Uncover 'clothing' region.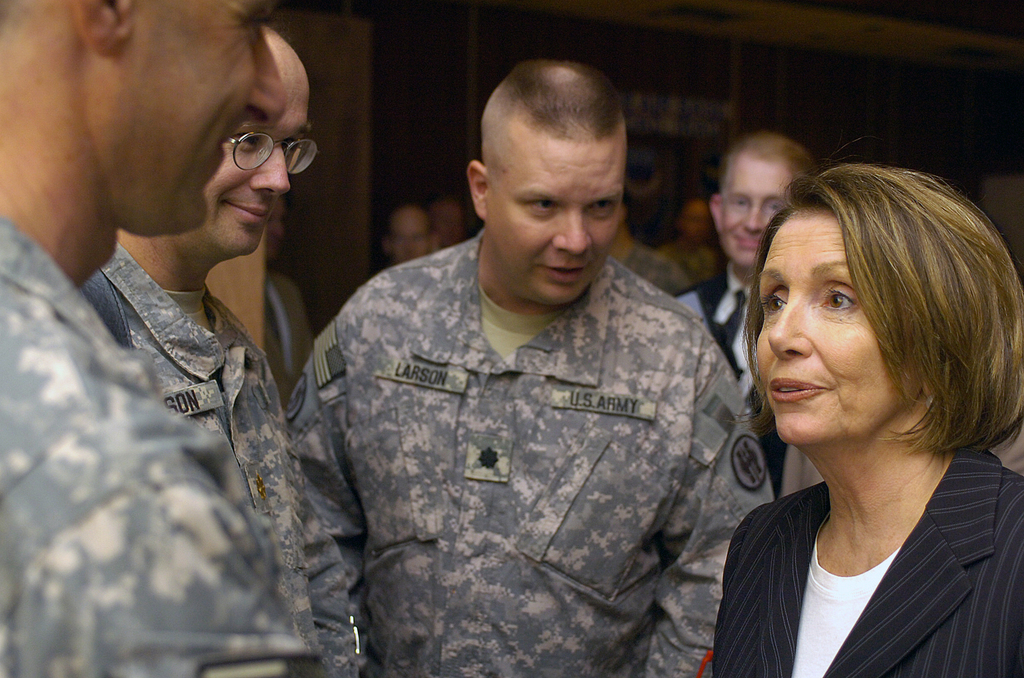
Uncovered: BBox(683, 247, 782, 418).
